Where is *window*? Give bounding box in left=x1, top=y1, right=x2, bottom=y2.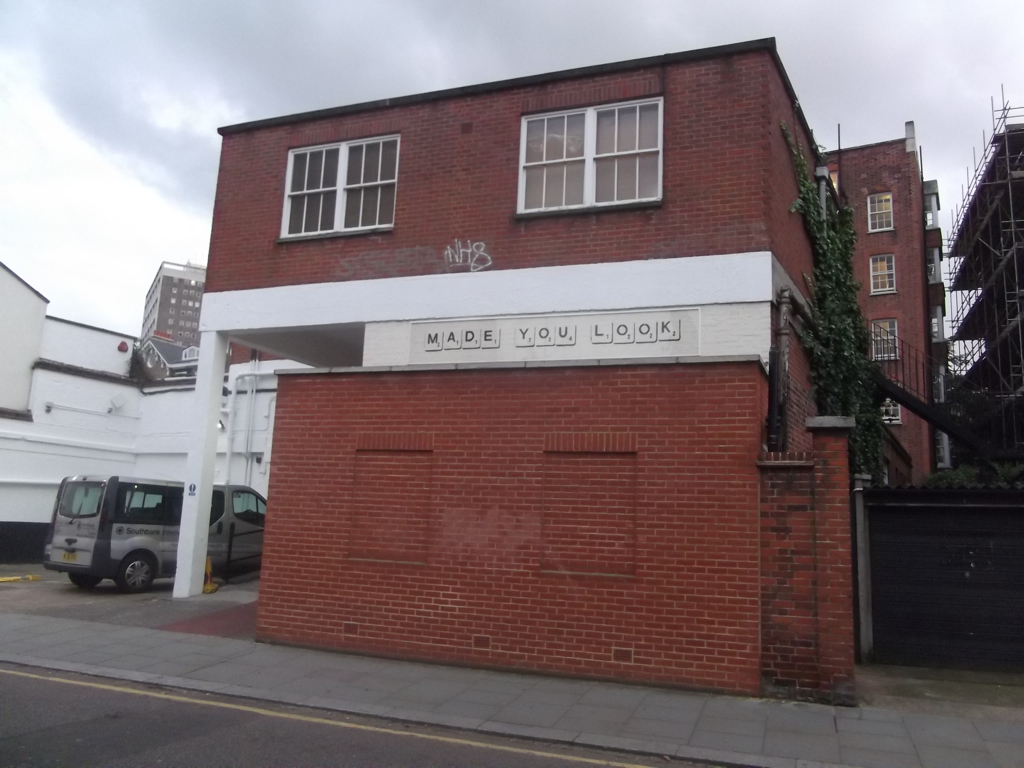
left=867, top=197, right=895, bottom=230.
